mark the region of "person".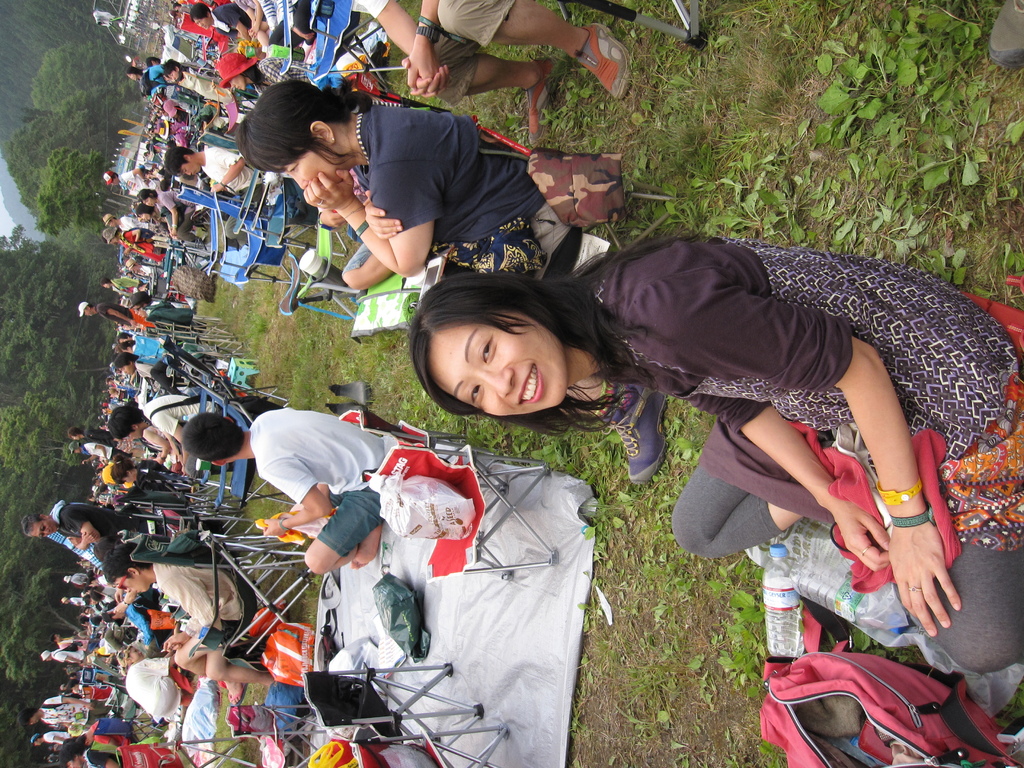
Region: locate(405, 234, 1023, 682).
